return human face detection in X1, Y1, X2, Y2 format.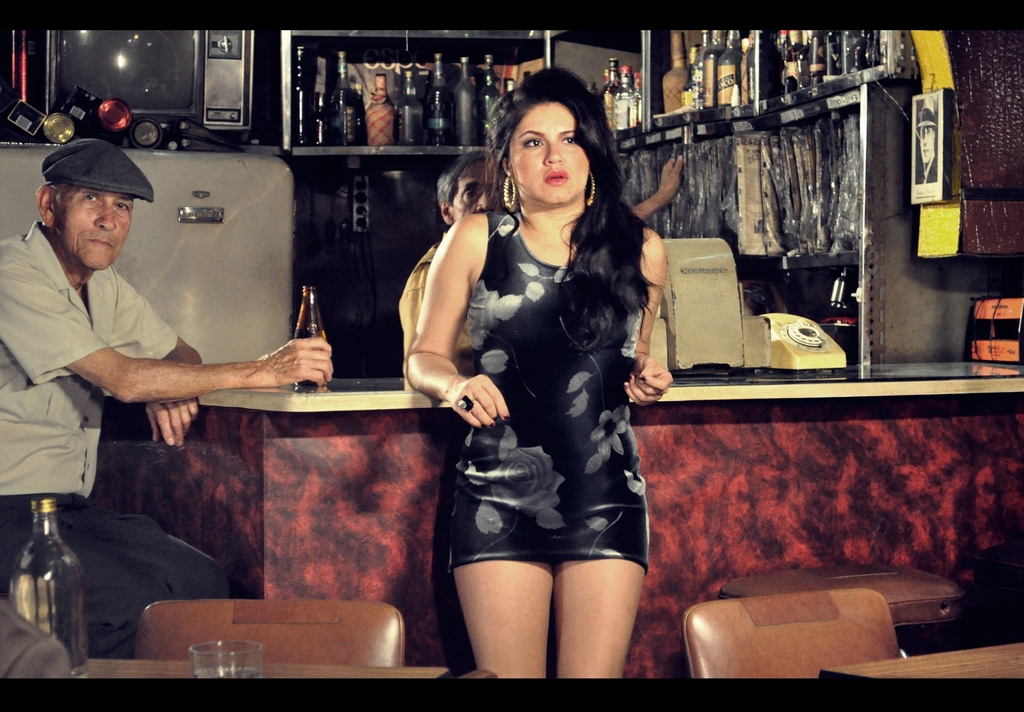
53, 190, 133, 272.
